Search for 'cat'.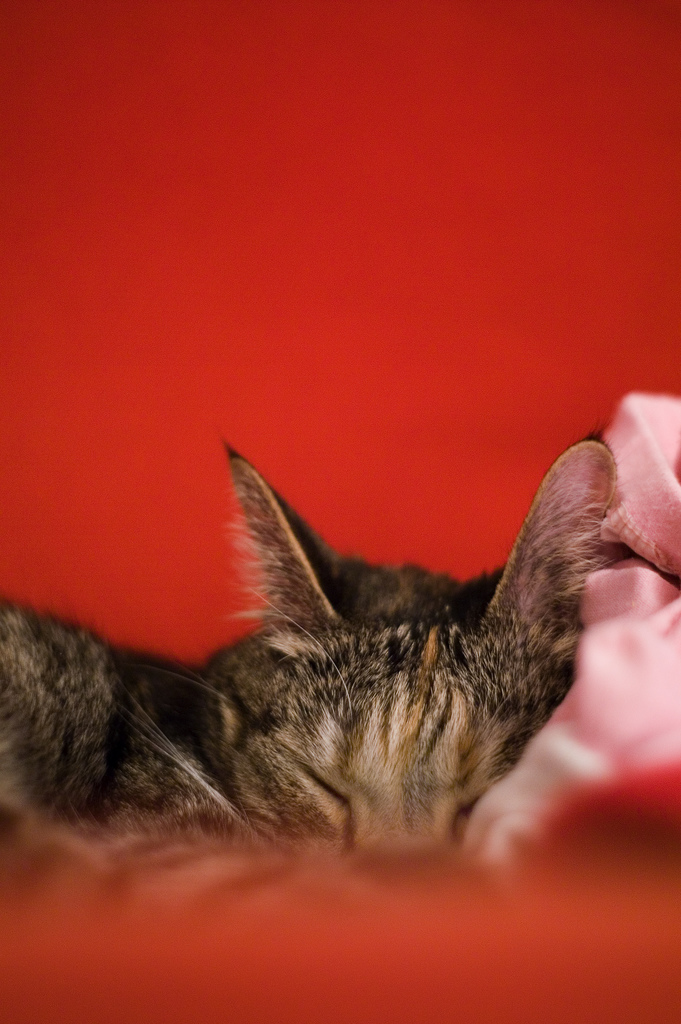
Found at box=[0, 426, 619, 883].
